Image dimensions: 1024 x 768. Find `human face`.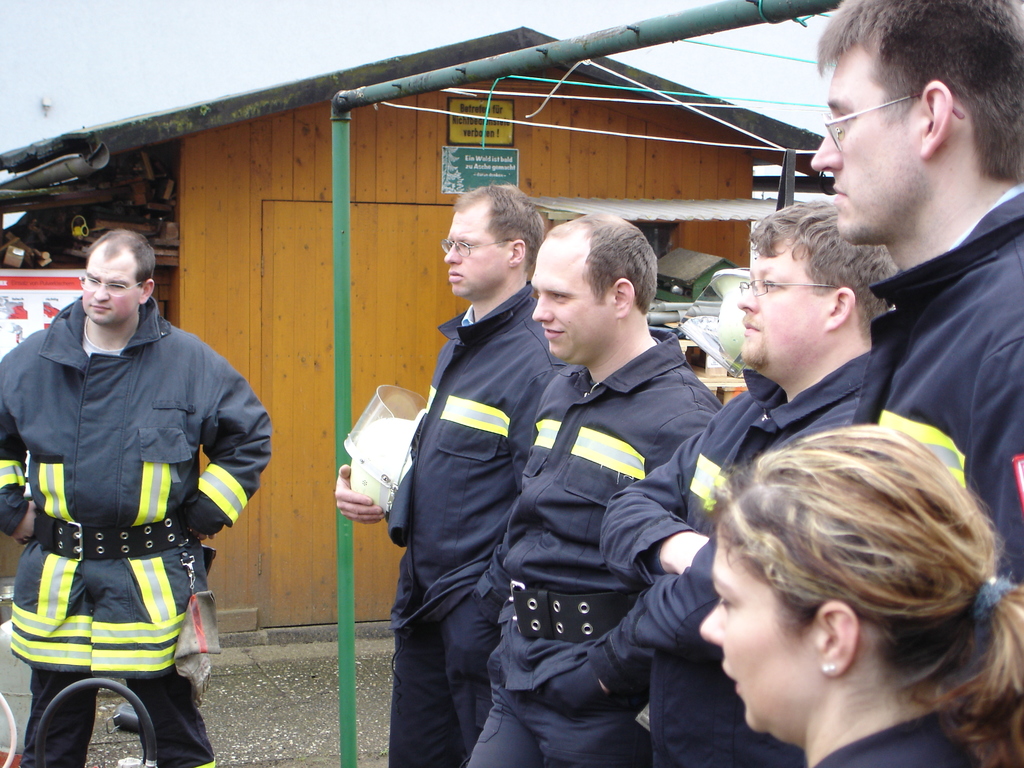
<region>531, 234, 611, 361</region>.
